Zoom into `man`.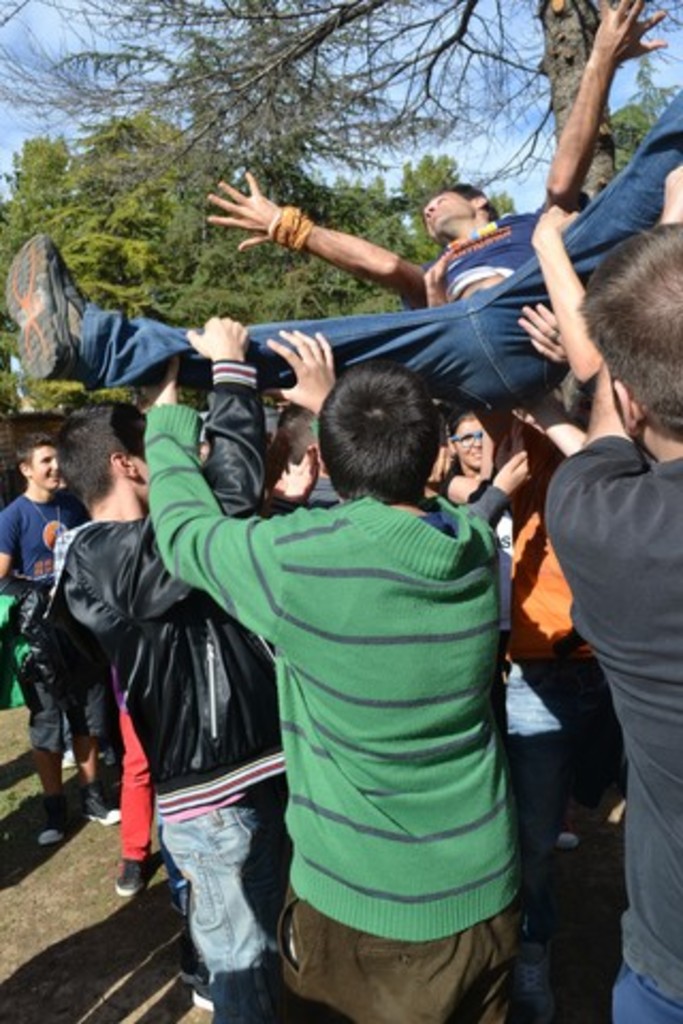
Zoom target: locate(107, 371, 546, 1022).
